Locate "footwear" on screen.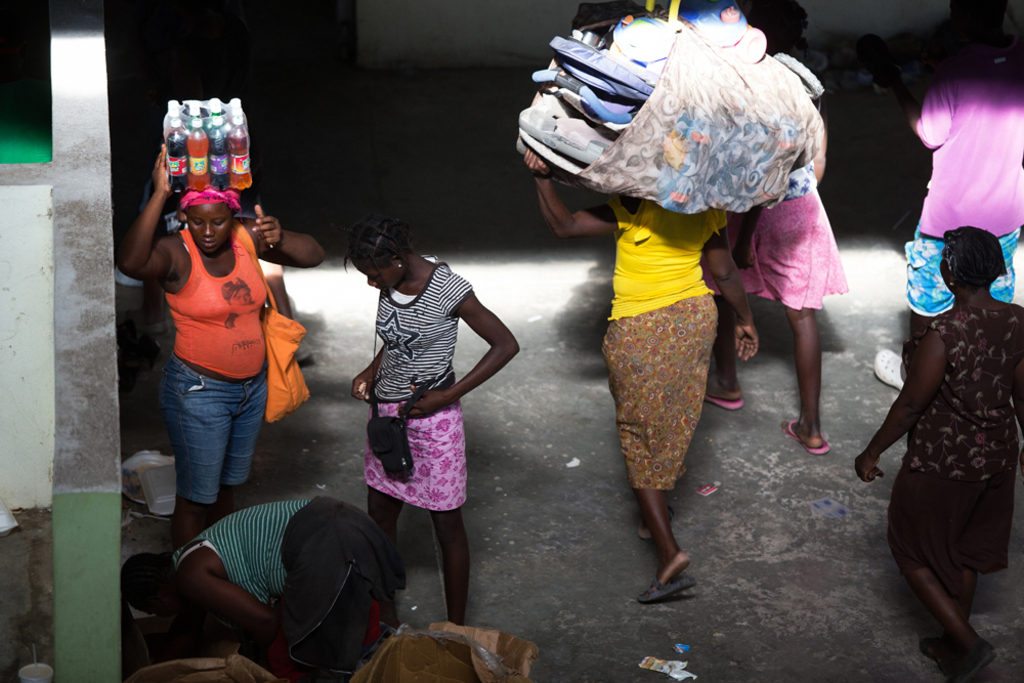
On screen at [703, 391, 745, 414].
